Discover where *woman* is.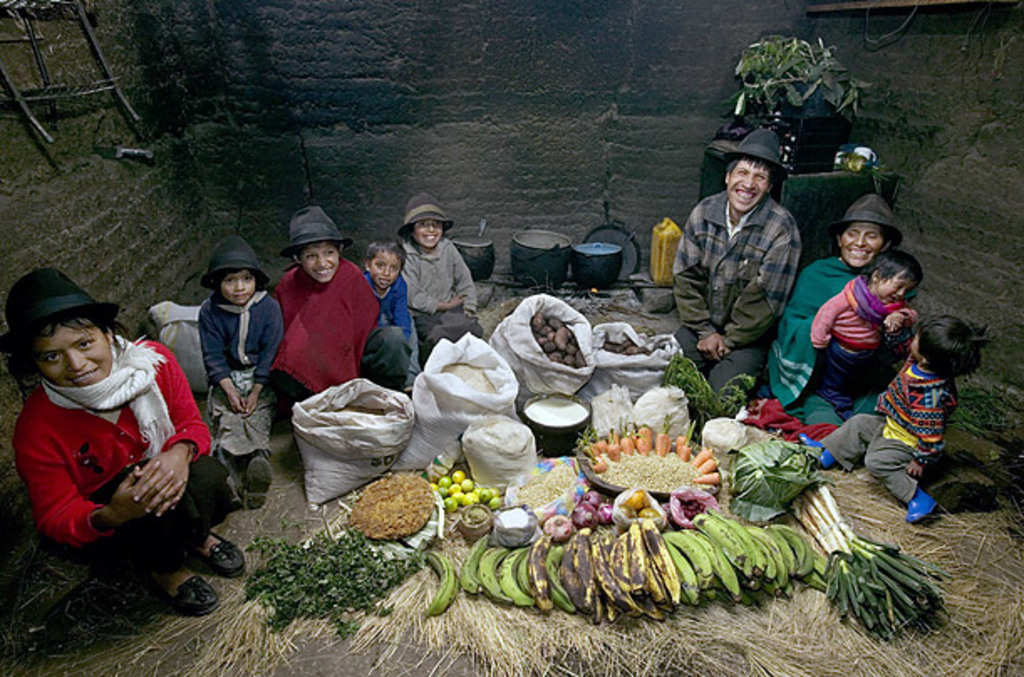
Discovered at <region>768, 194, 922, 431</region>.
